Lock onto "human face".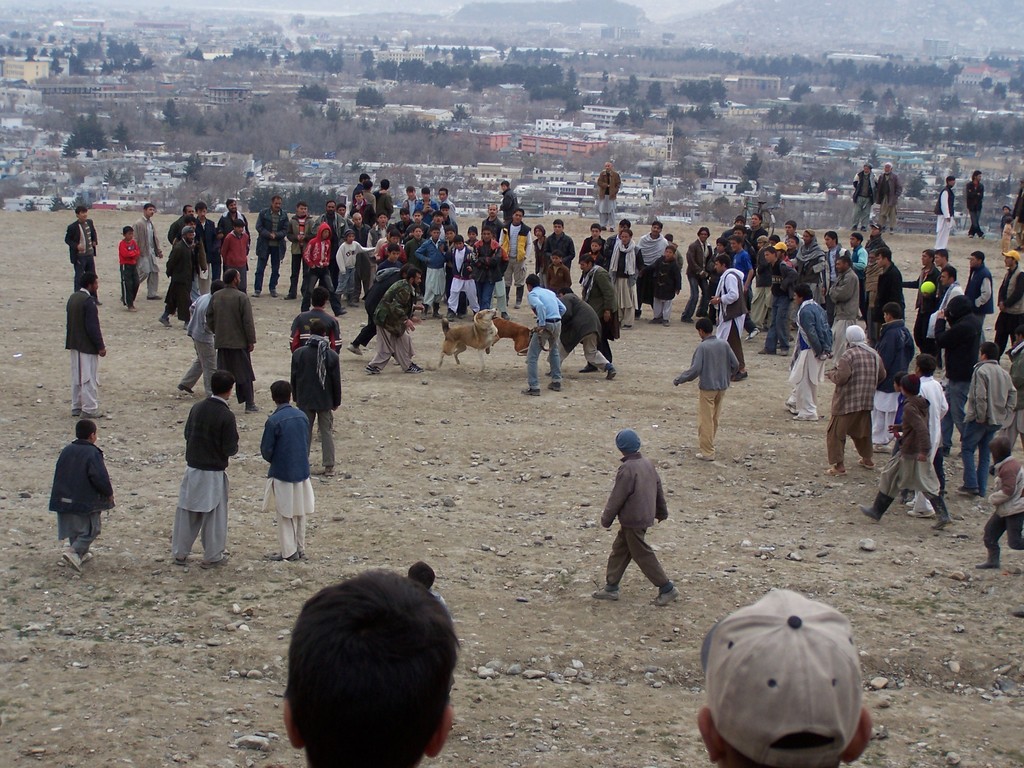
Locked: l=354, t=214, r=364, b=225.
